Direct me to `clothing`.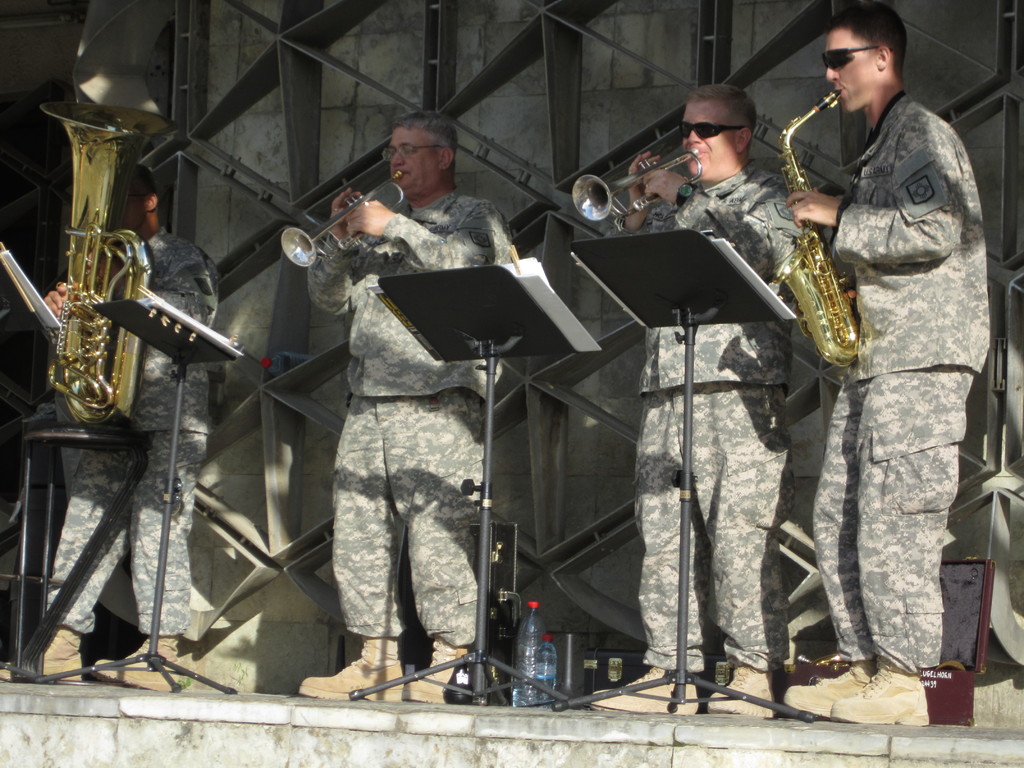
Direction: box(790, 15, 998, 731).
